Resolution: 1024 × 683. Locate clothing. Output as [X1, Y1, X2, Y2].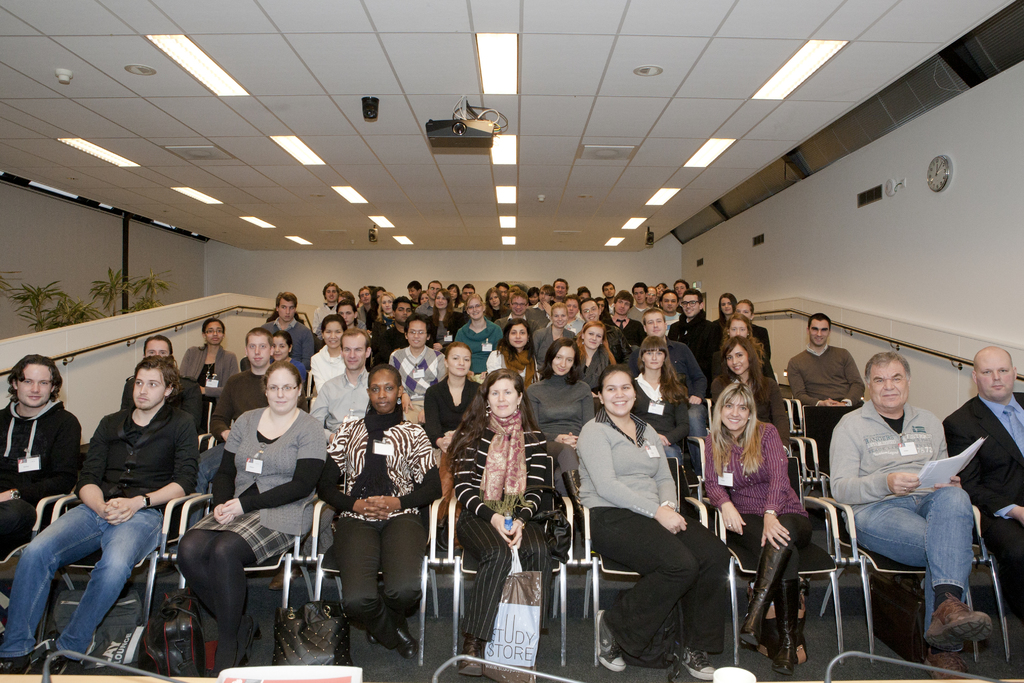
[590, 351, 612, 366].
